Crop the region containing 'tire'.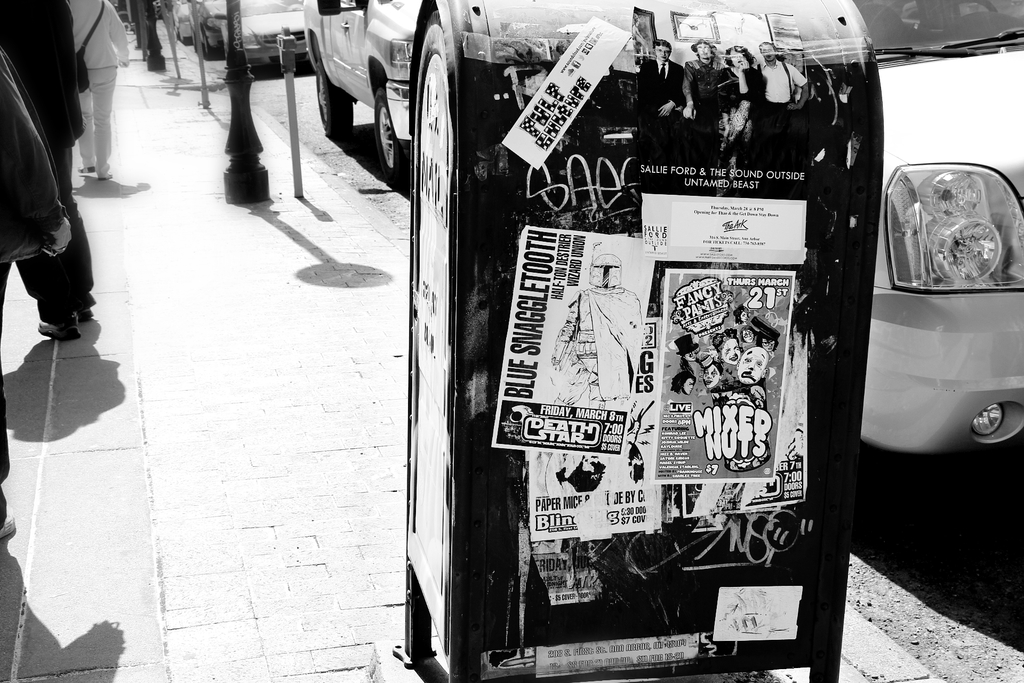
Crop region: Rect(372, 88, 410, 178).
